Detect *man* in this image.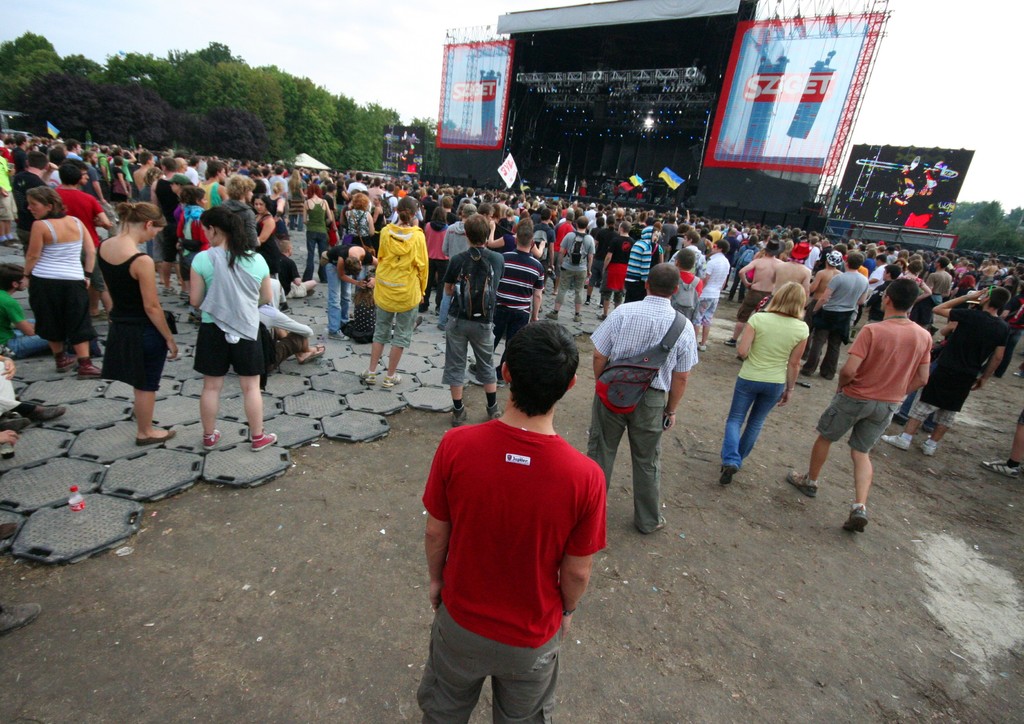
Detection: crop(696, 236, 730, 355).
